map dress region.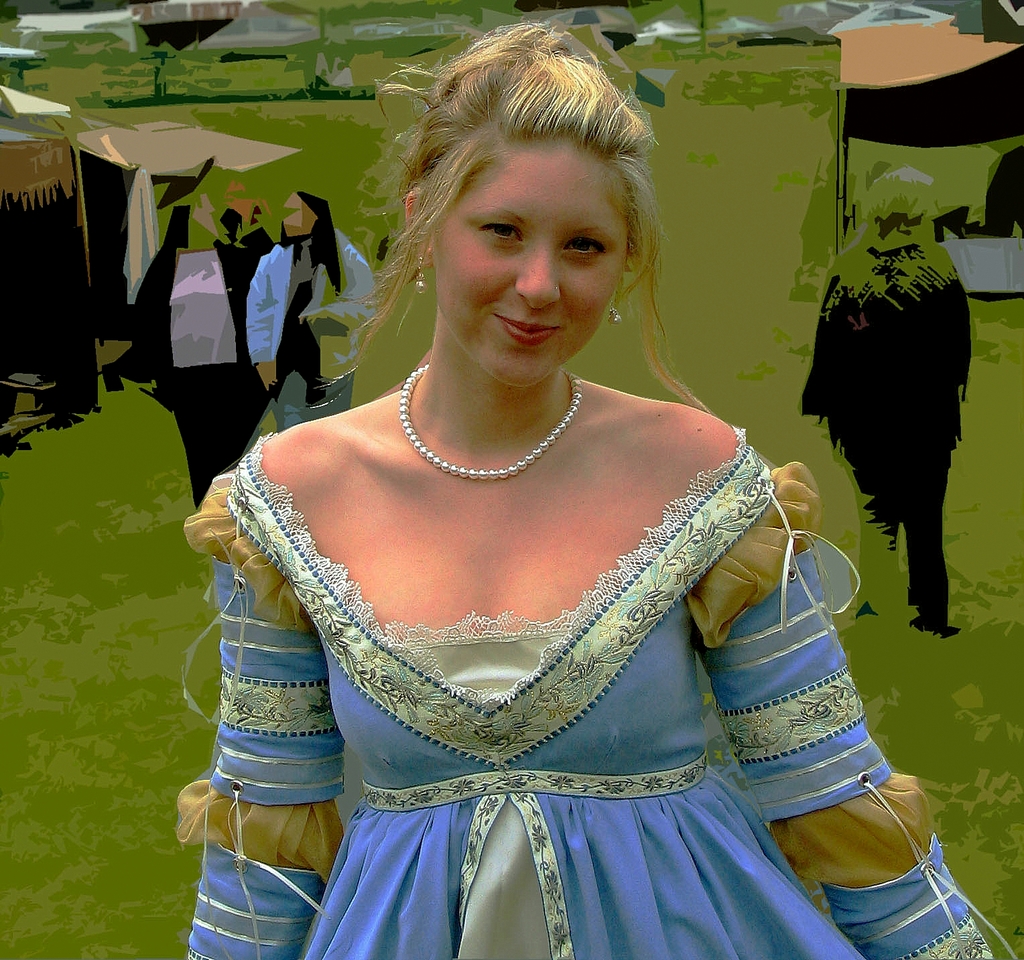
Mapped to rect(173, 434, 1017, 959).
